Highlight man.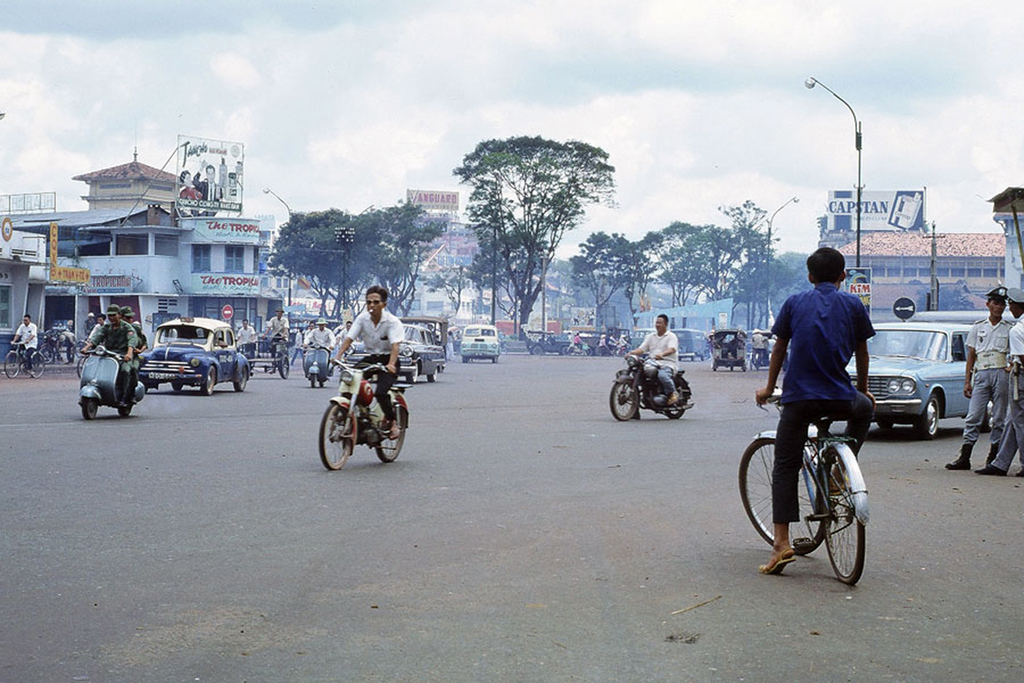
Highlighted region: left=65, top=319, right=78, bottom=329.
